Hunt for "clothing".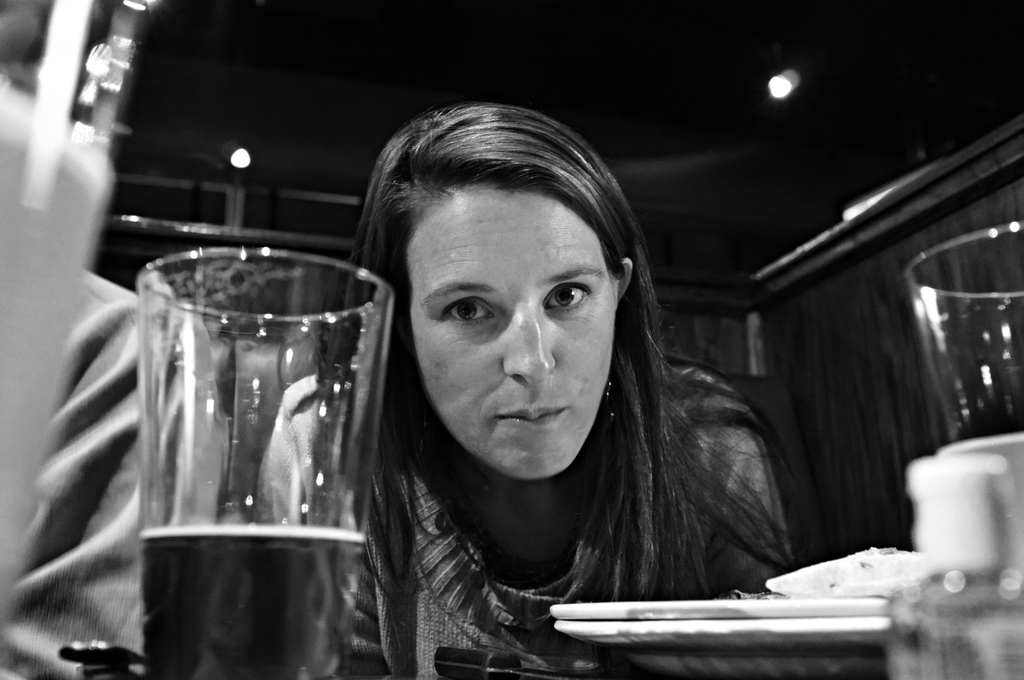
Hunted down at Rect(0, 267, 223, 679).
